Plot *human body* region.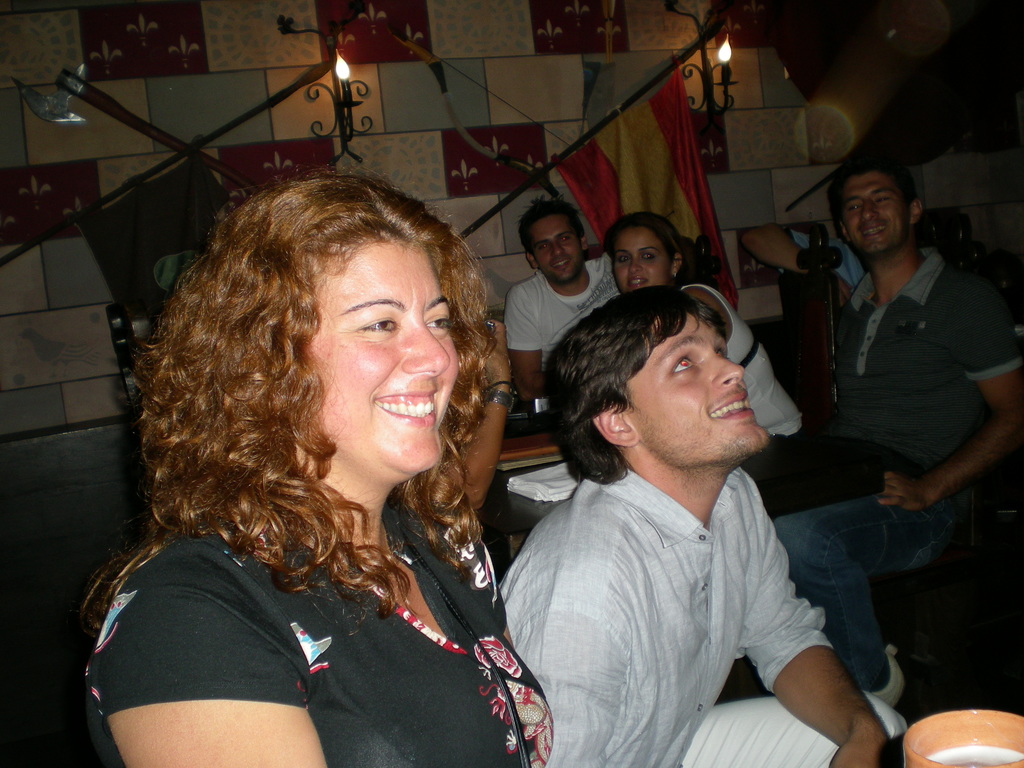
Plotted at BBox(772, 150, 1023, 698).
